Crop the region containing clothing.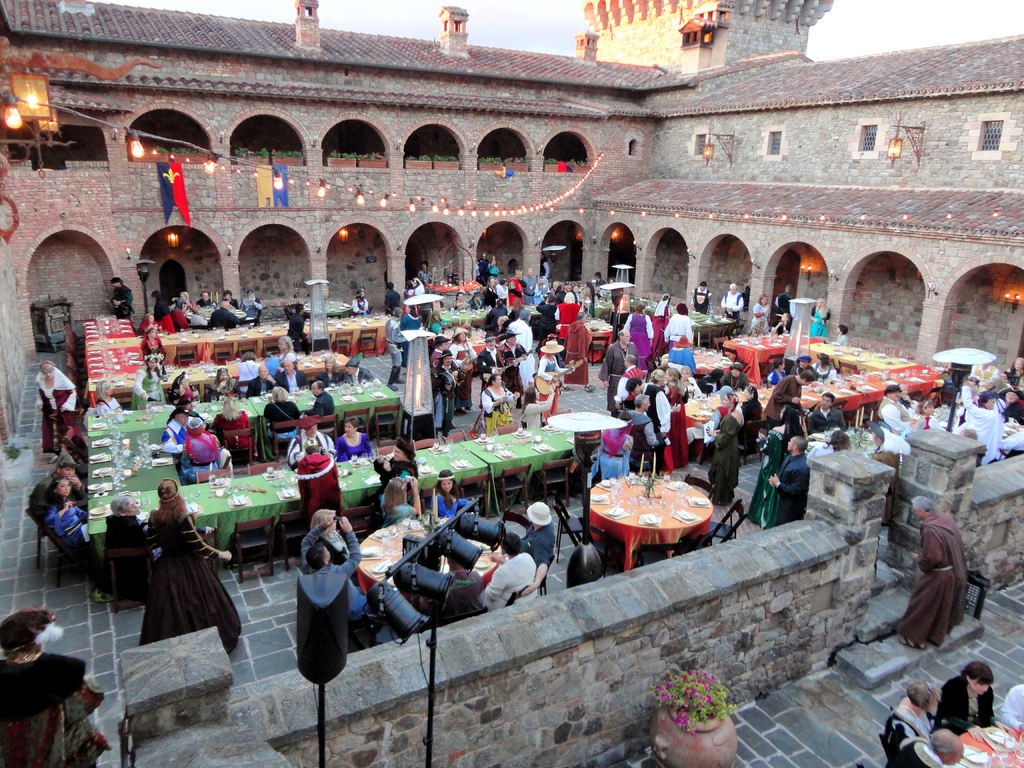
Crop region: bbox(433, 341, 442, 376).
